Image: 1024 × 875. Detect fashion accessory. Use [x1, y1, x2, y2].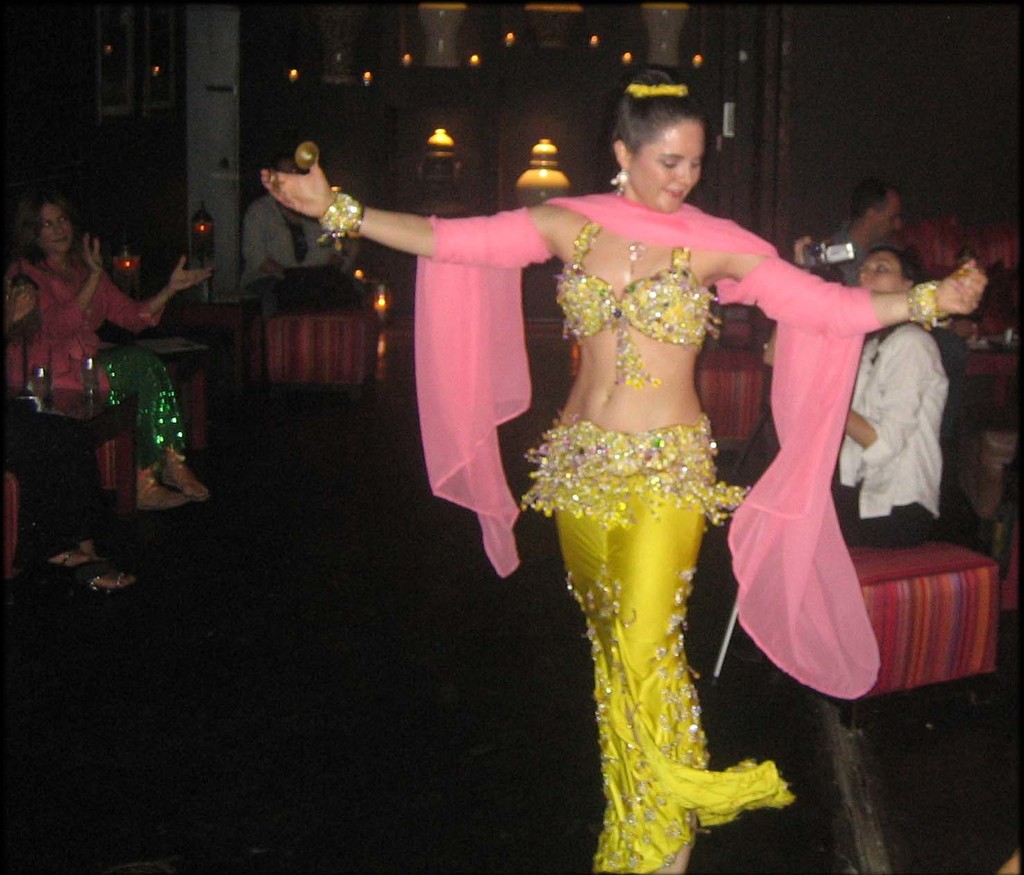
[139, 467, 186, 511].
